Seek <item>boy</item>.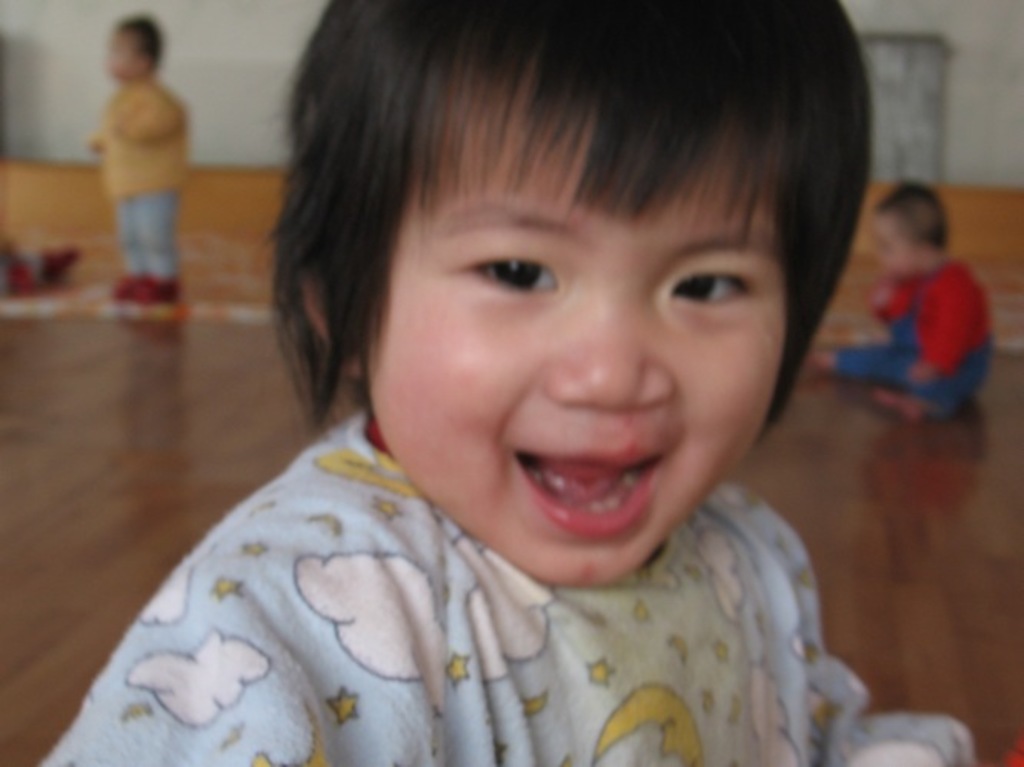
(77, 5, 191, 309).
